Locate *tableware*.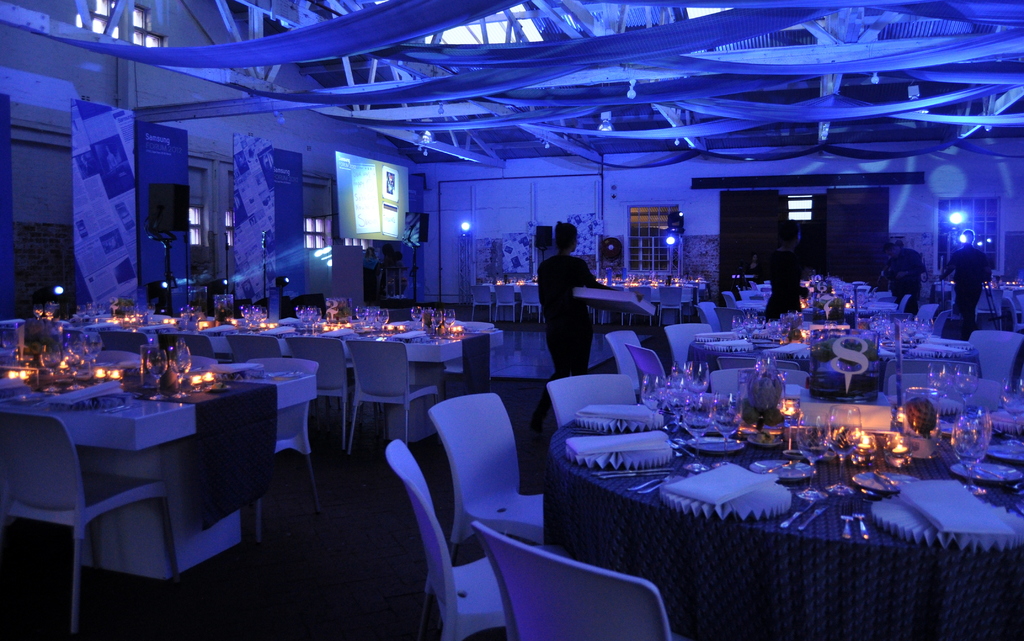
Bounding box: [left=297, top=305, right=323, bottom=327].
